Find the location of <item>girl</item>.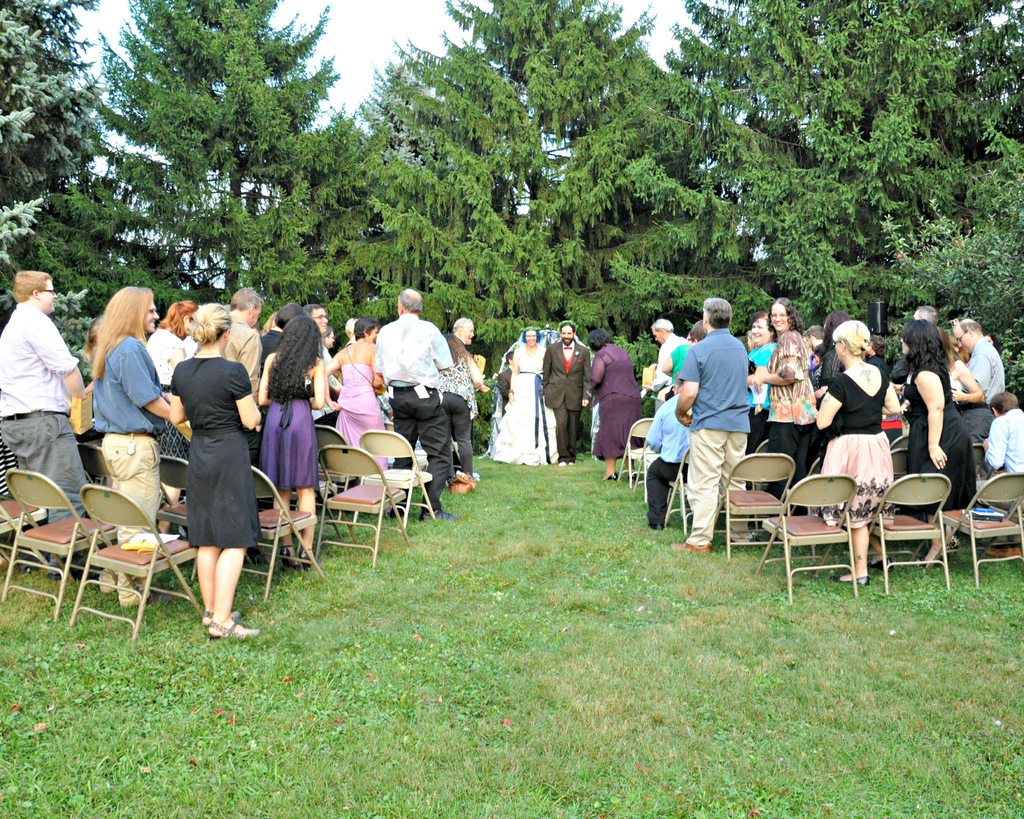
Location: BBox(330, 312, 405, 498).
